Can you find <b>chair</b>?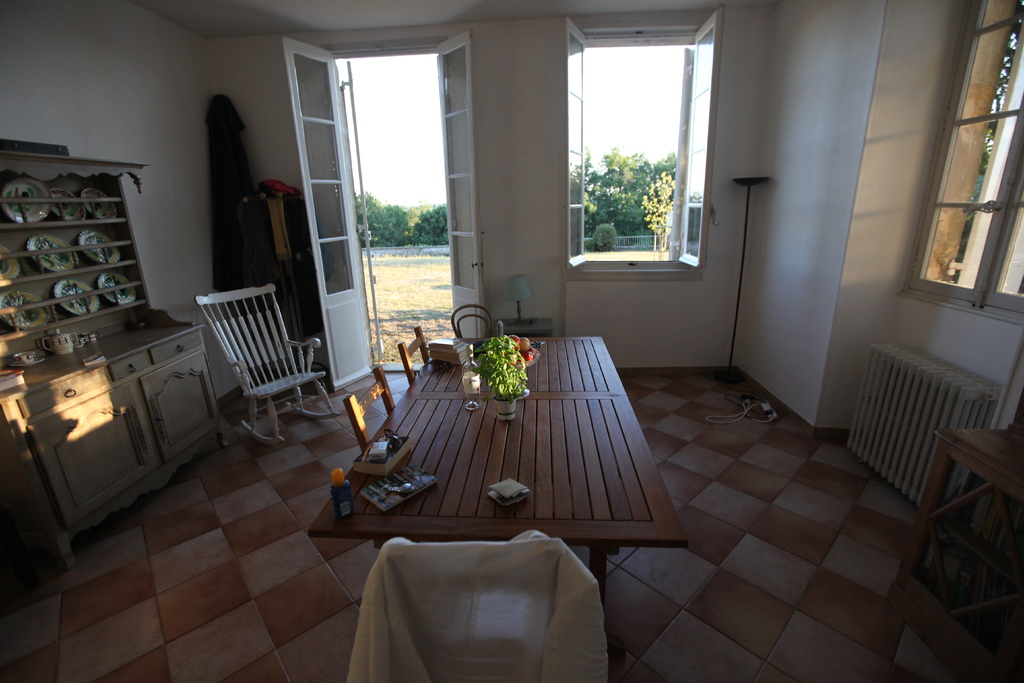
Yes, bounding box: l=197, t=279, r=340, b=438.
